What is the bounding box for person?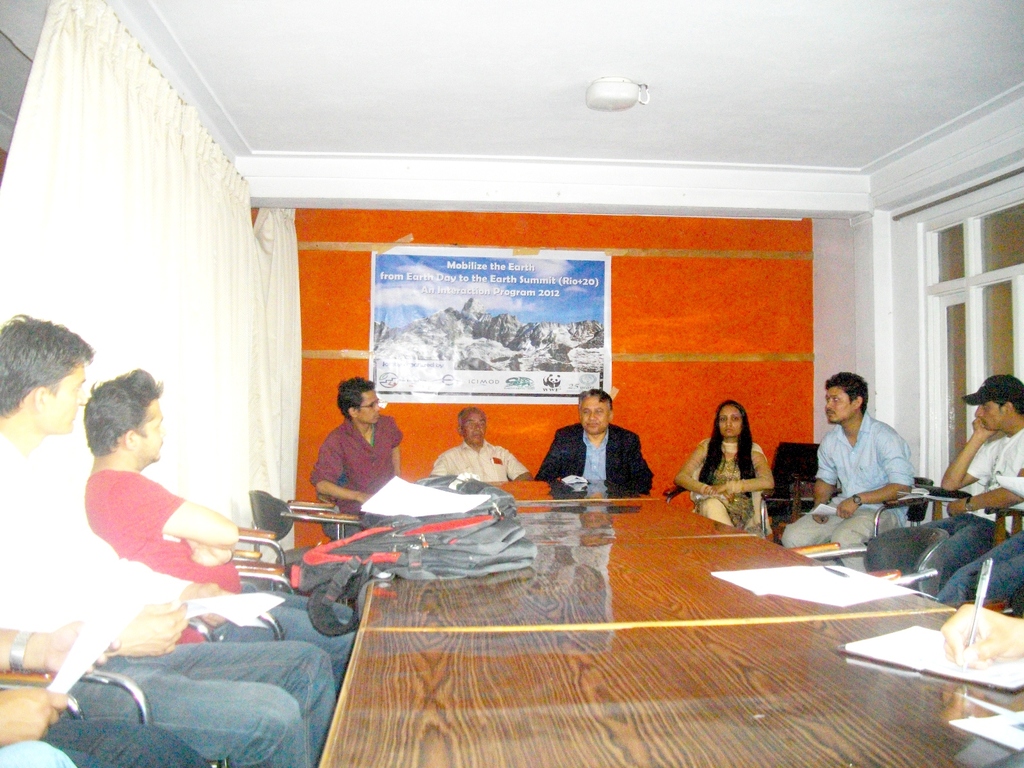
pyautogui.locateOnScreen(436, 409, 532, 488).
